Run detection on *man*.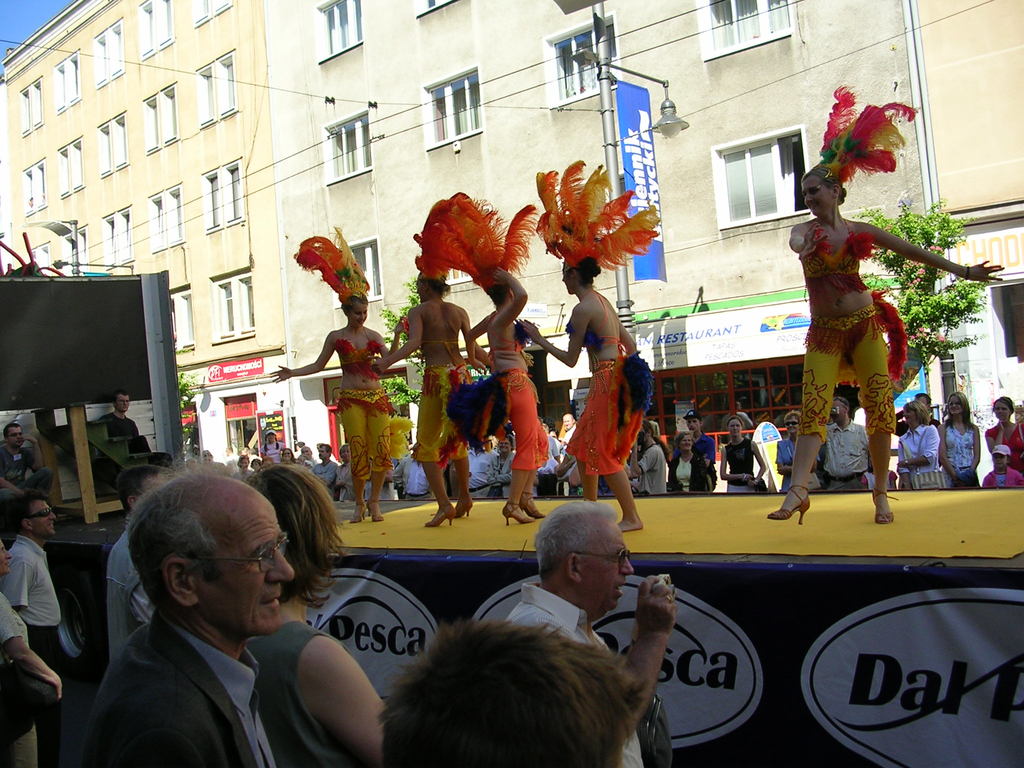
Result: [left=400, top=441, right=434, bottom=499].
